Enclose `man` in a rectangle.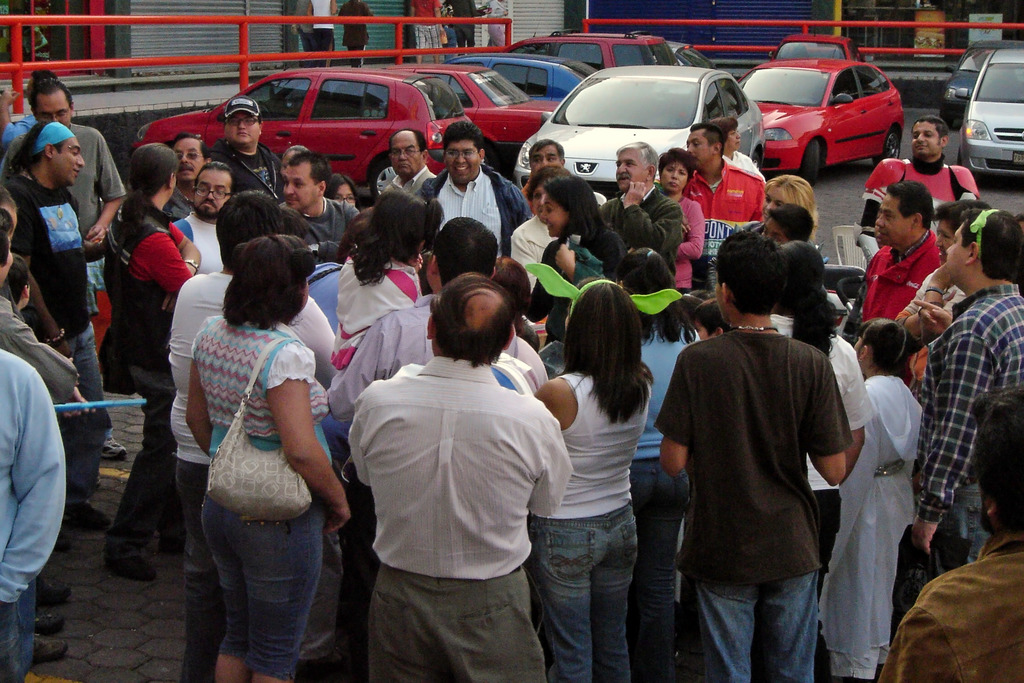
box=[856, 114, 979, 245].
